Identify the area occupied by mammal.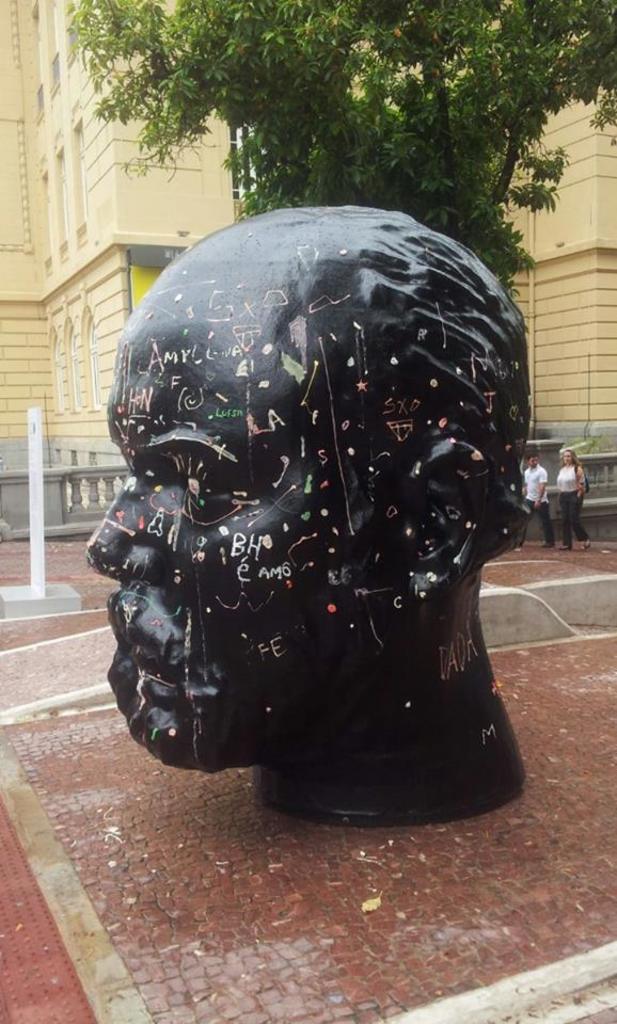
Area: {"x1": 523, "y1": 447, "x2": 563, "y2": 553}.
